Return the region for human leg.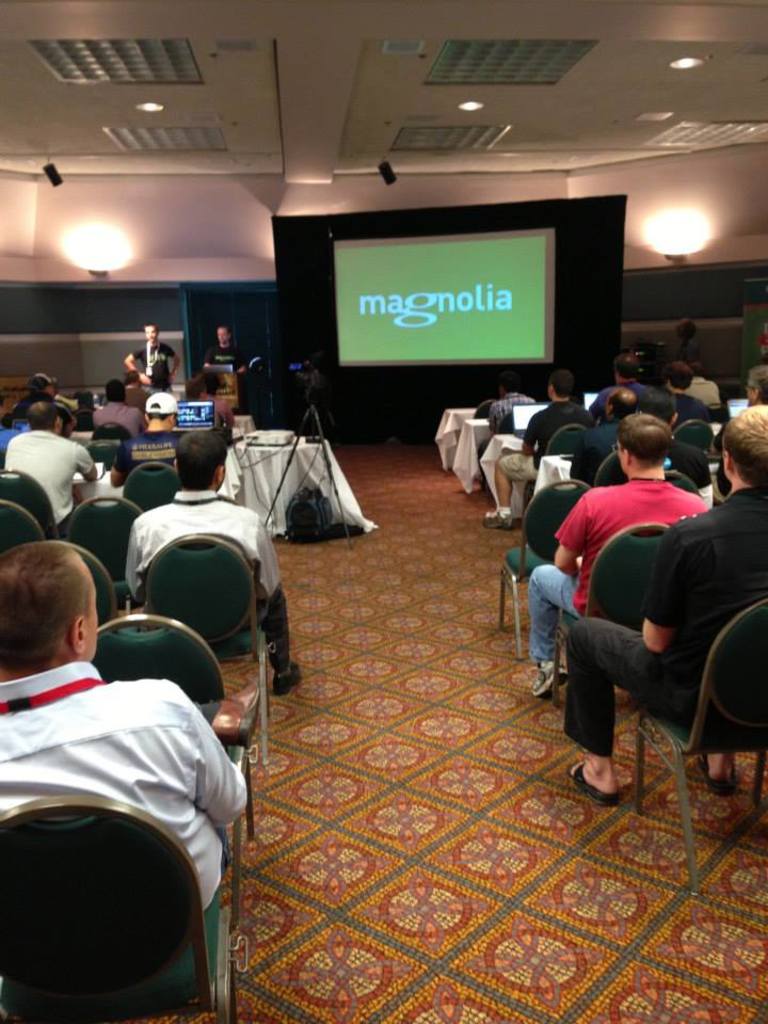
l=558, t=620, r=692, b=798.
